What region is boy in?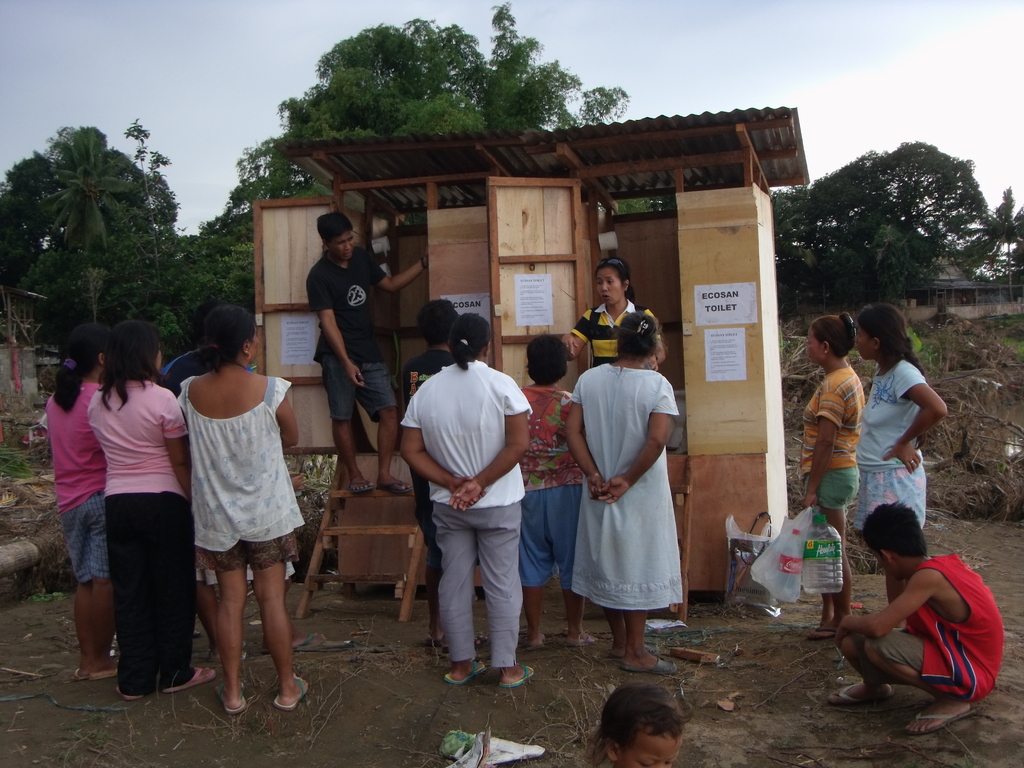
l=820, t=506, r=998, b=739.
